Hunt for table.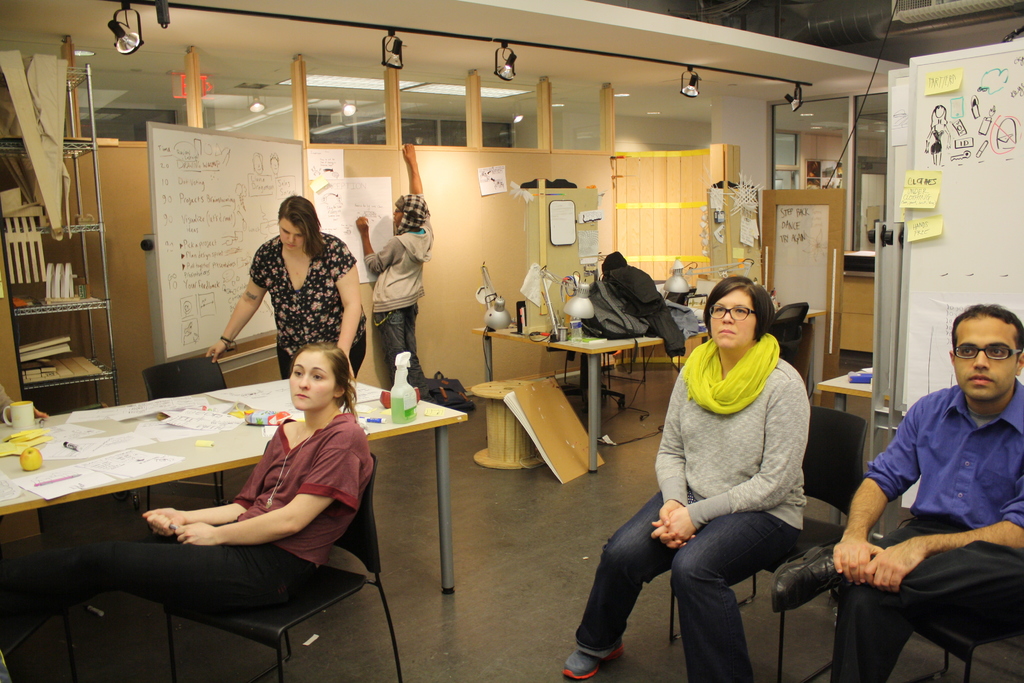
Hunted down at <bbox>476, 314, 824, 473</bbox>.
